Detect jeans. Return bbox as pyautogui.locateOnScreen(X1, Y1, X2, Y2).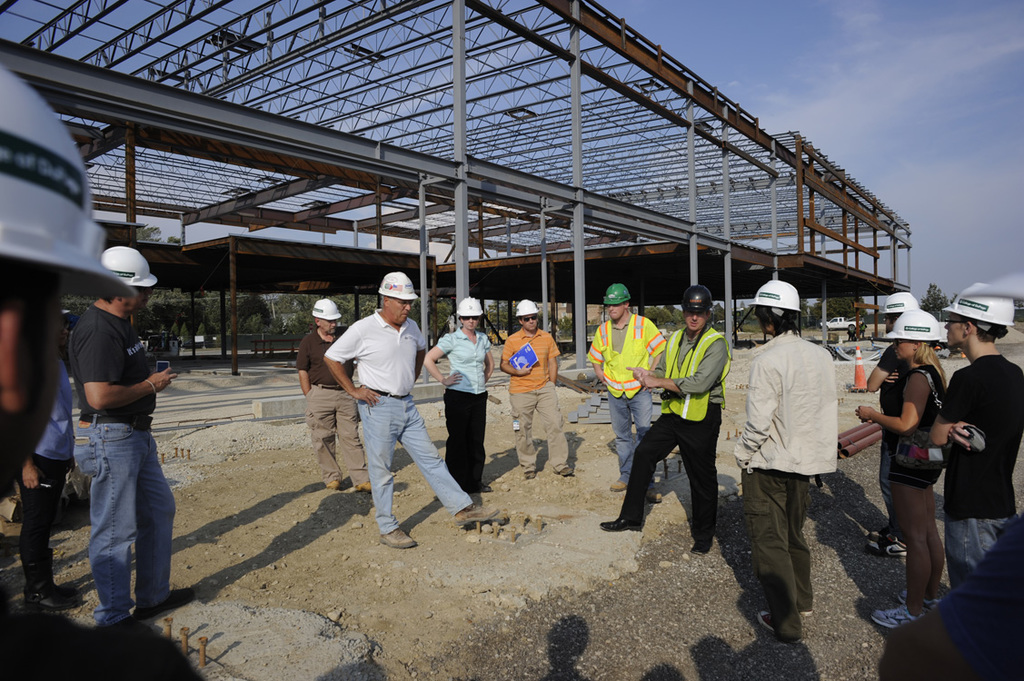
pyautogui.locateOnScreen(355, 387, 471, 536).
